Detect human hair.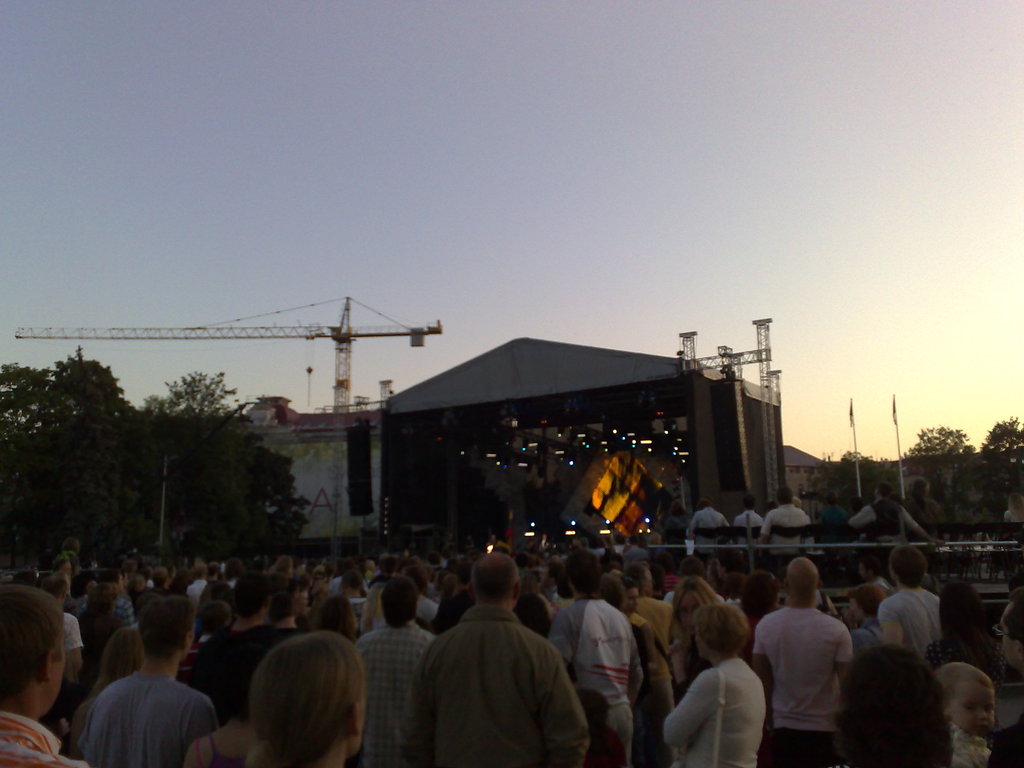
Detected at box(911, 477, 931, 503).
